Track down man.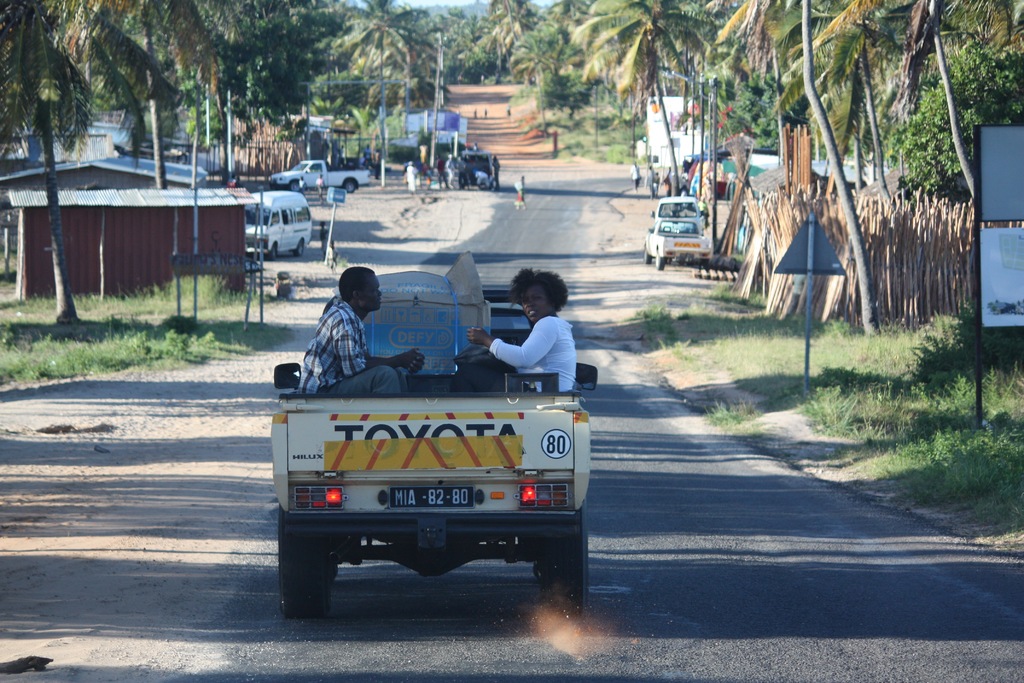
Tracked to pyautogui.locateOnScreen(290, 258, 416, 404).
